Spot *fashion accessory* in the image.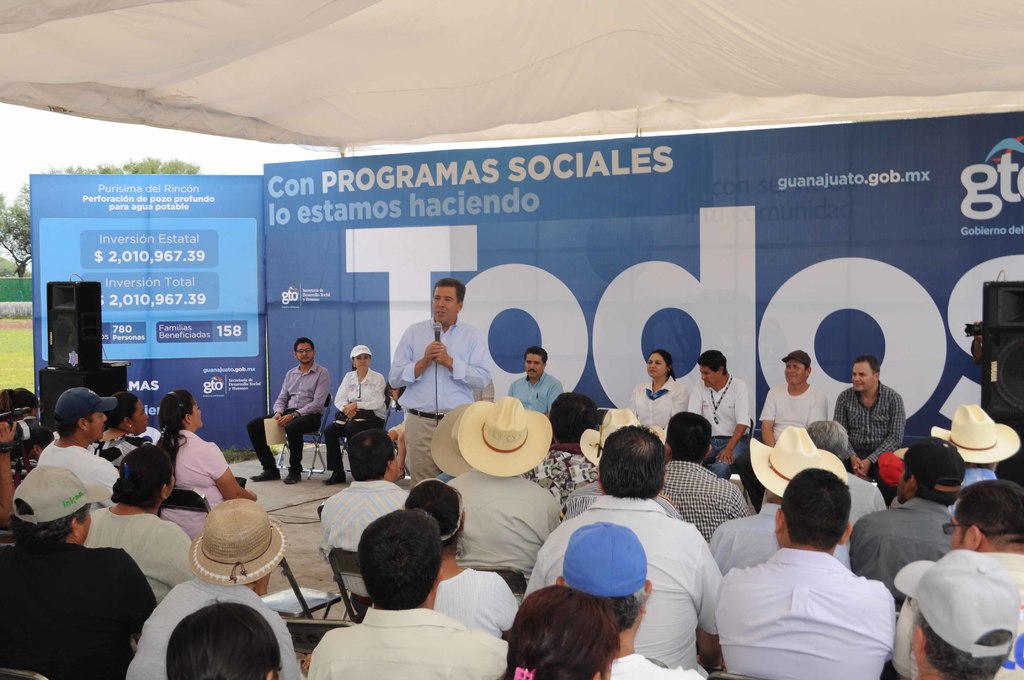
*fashion accessory* found at 402,478,463,540.
